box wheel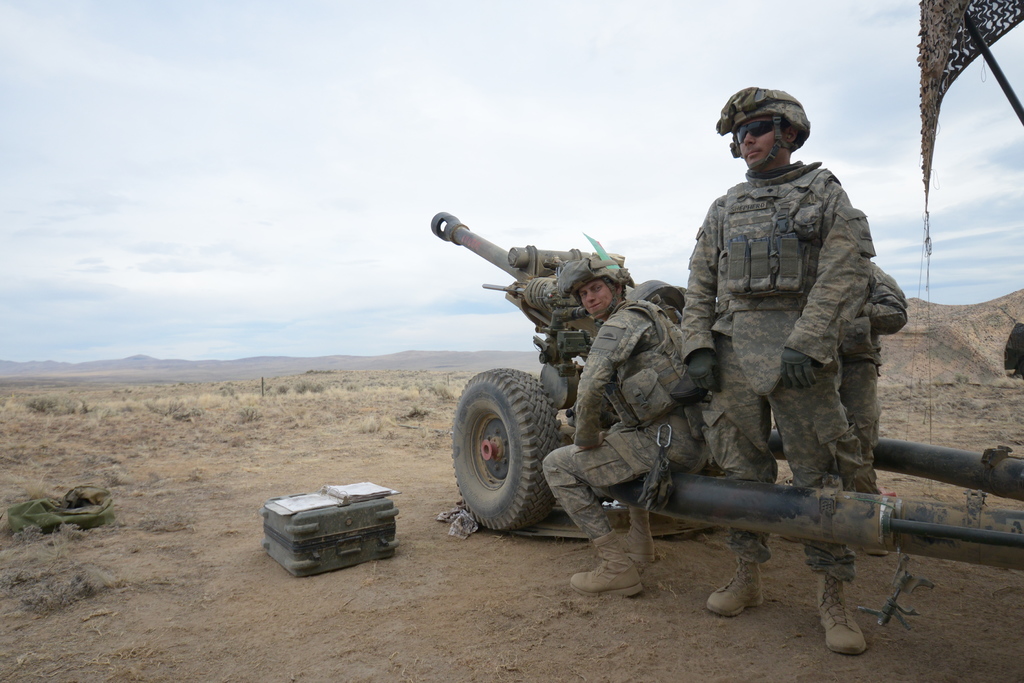
bbox(445, 368, 556, 541)
